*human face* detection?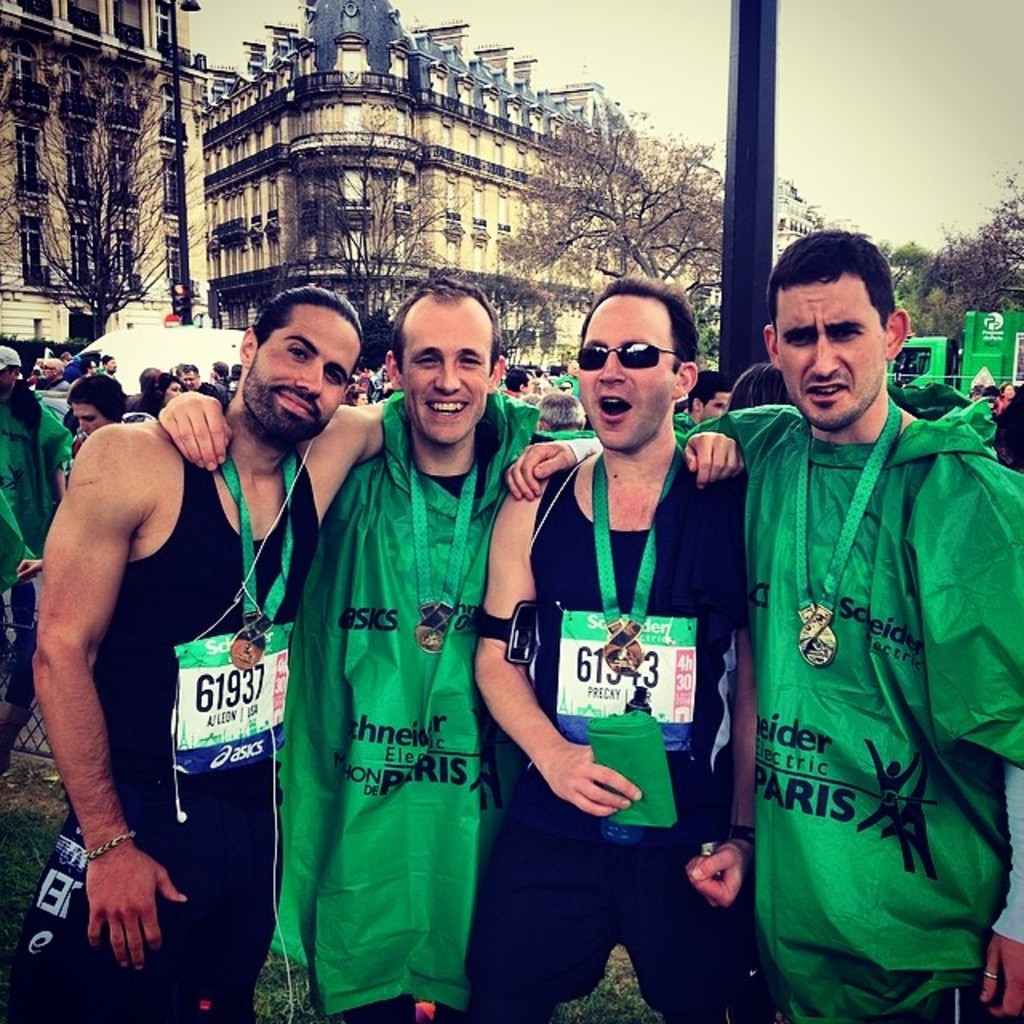
<bbox>699, 395, 731, 419</bbox>
